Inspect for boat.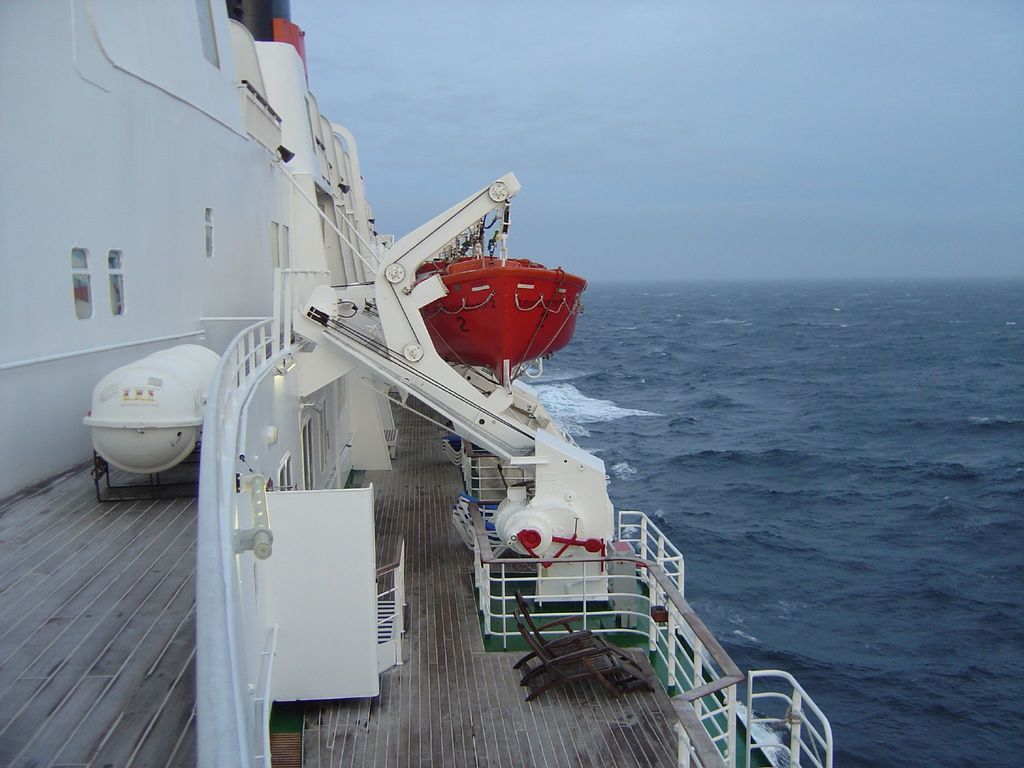
Inspection: BBox(11, 0, 857, 767).
